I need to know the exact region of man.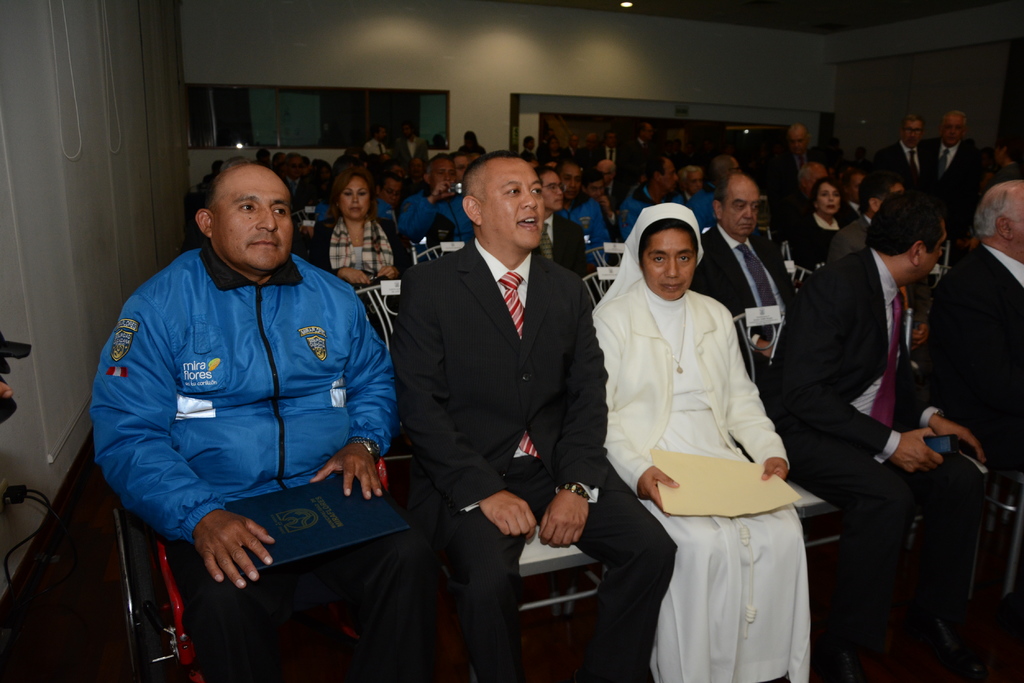
Region: Rect(86, 136, 416, 654).
